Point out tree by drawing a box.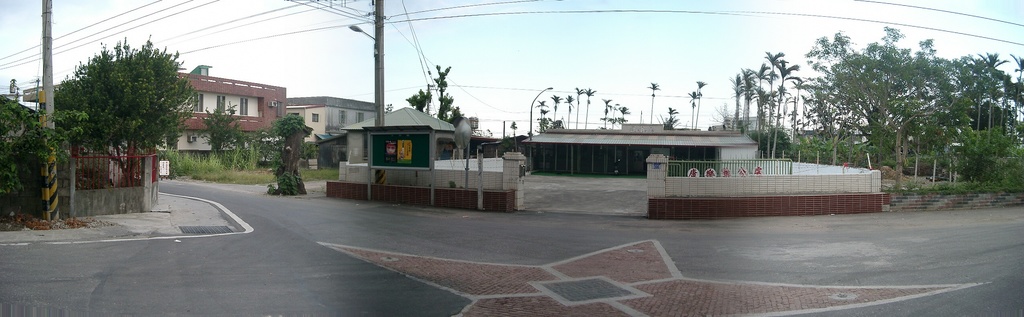
left=611, top=98, right=617, bottom=128.
